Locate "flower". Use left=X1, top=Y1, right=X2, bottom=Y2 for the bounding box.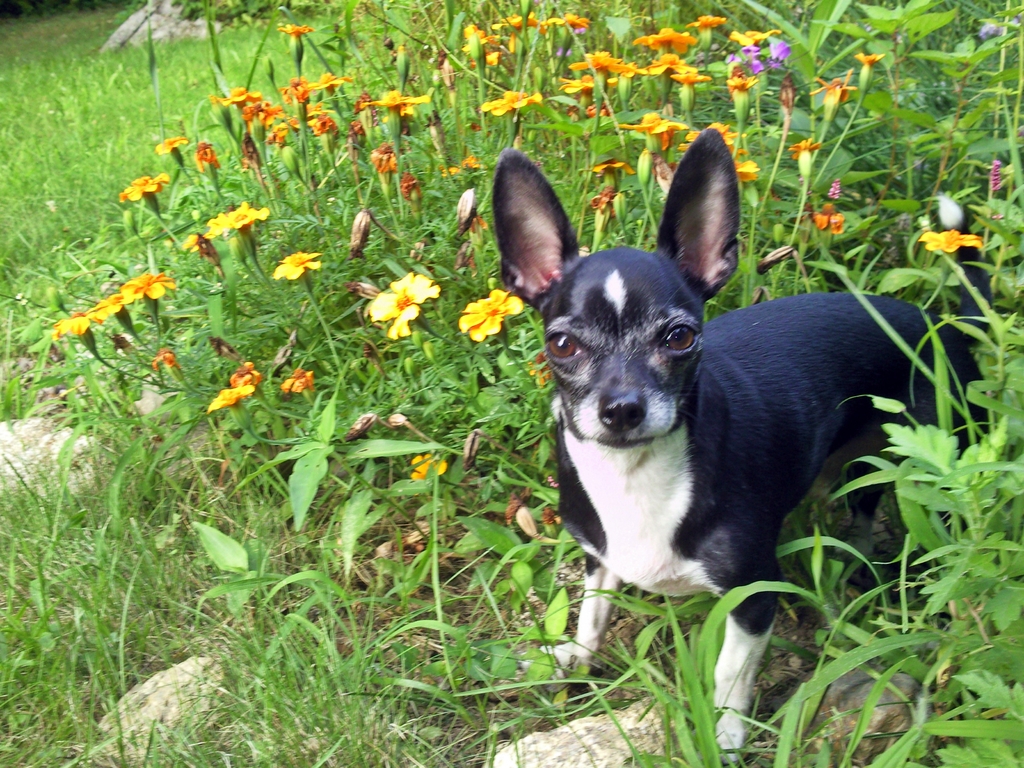
left=50, top=310, right=95, bottom=353.
